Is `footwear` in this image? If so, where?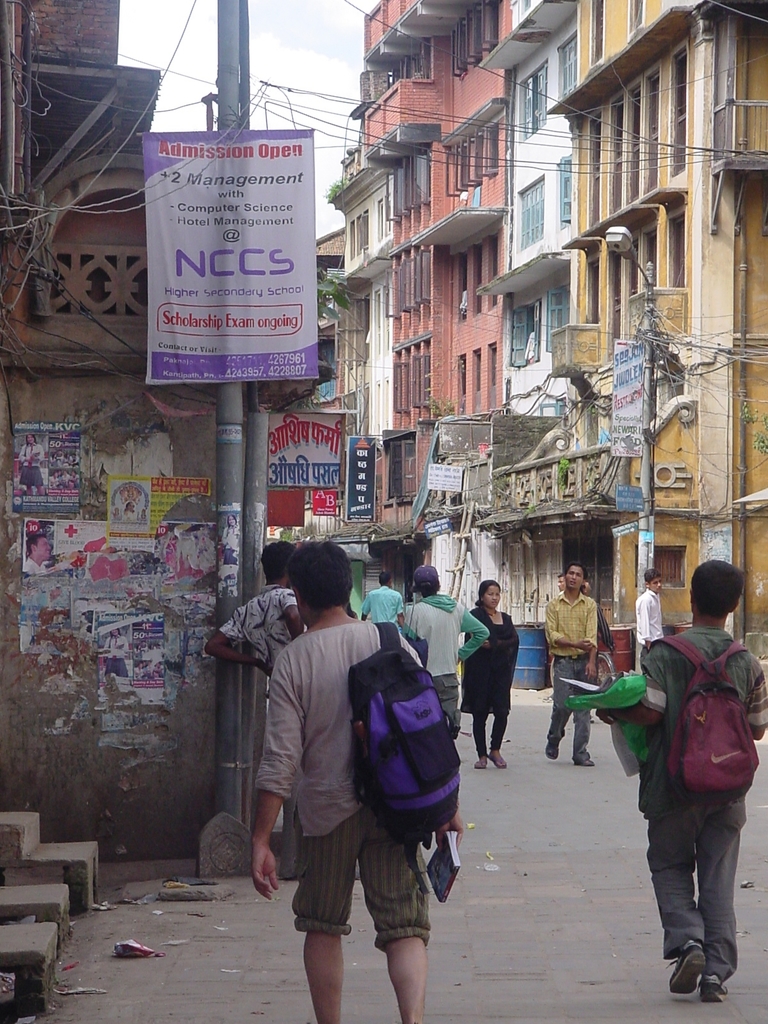
Yes, at [left=543, top=737, right=560, bottom=762].
